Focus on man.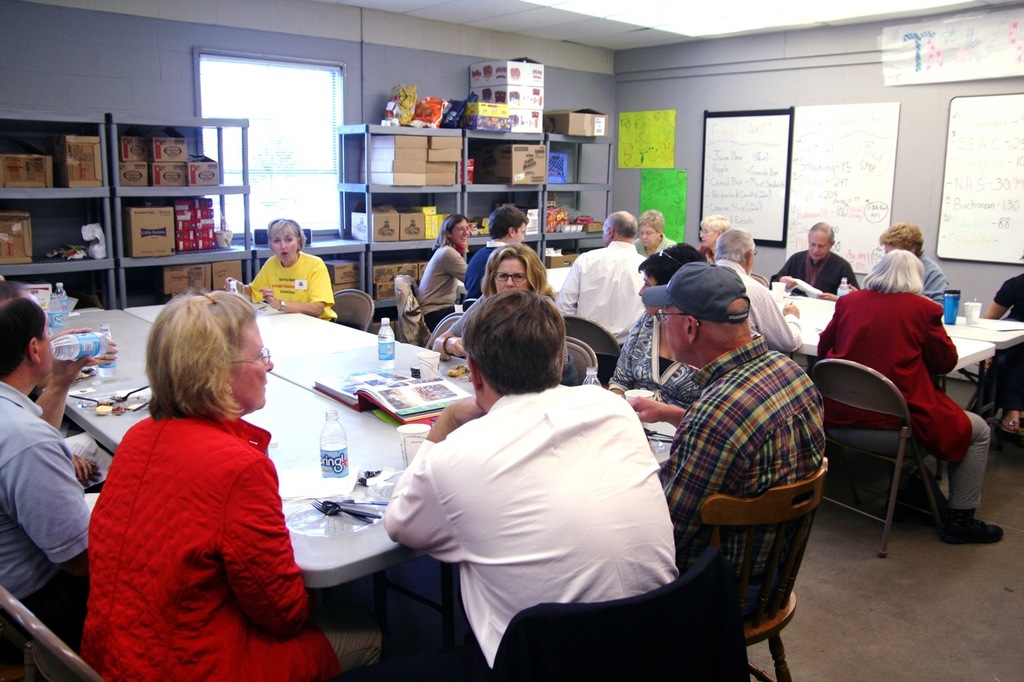
Focused at <bbox>768, 222, 863, 299</bbox>.
